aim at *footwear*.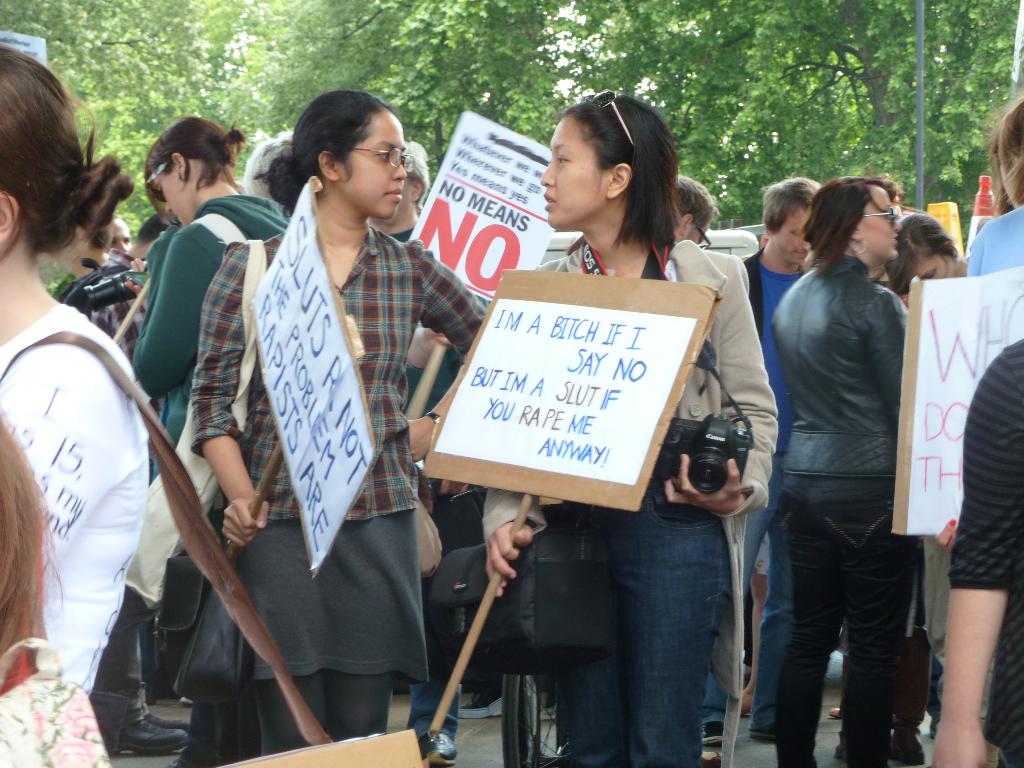
Aimed at pyautogui.locateOnScreen(126, 657, 183, 726).
